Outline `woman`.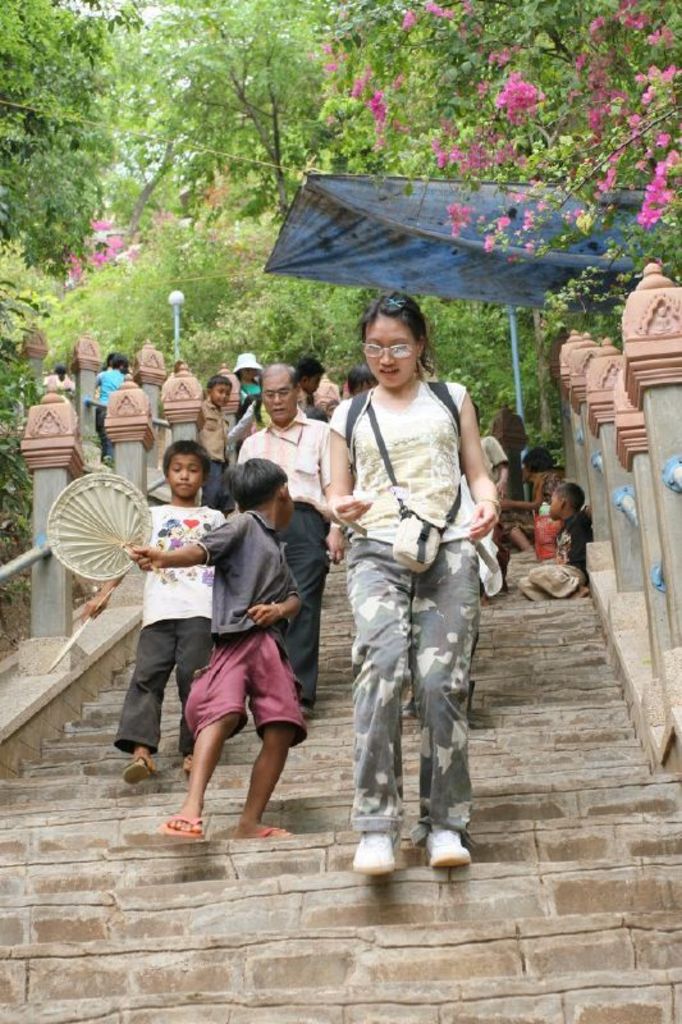
Outline: (311,285,511,881).
